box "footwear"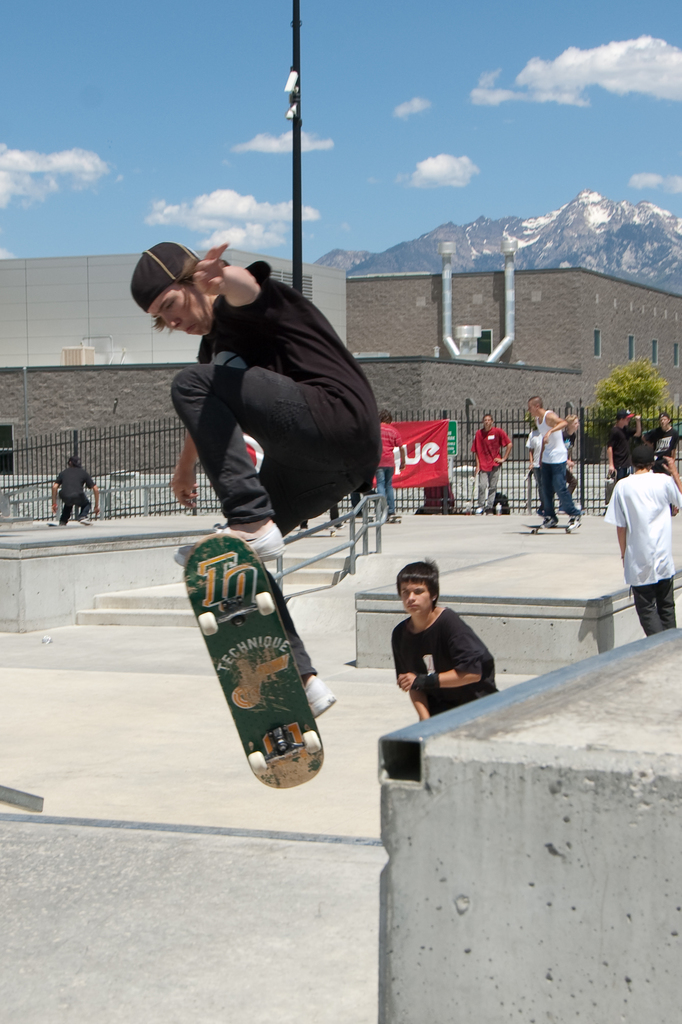
rect(542, 516, 561, 527)
